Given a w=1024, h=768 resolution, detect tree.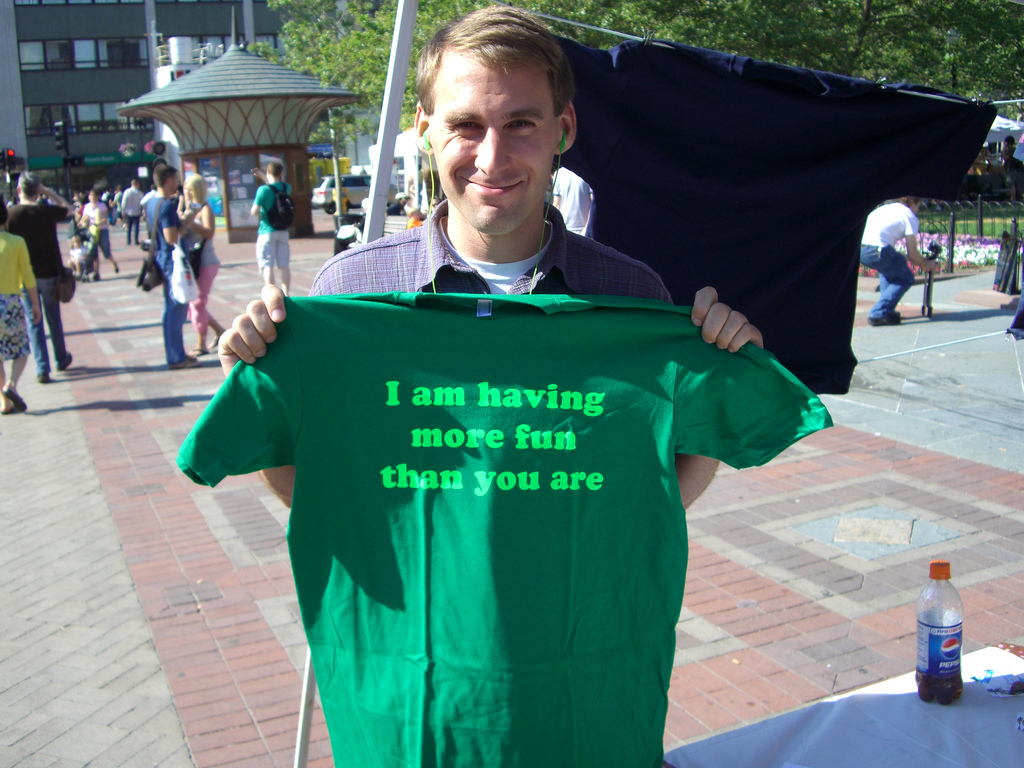
bbox=[970, 0, 1023, 131].
